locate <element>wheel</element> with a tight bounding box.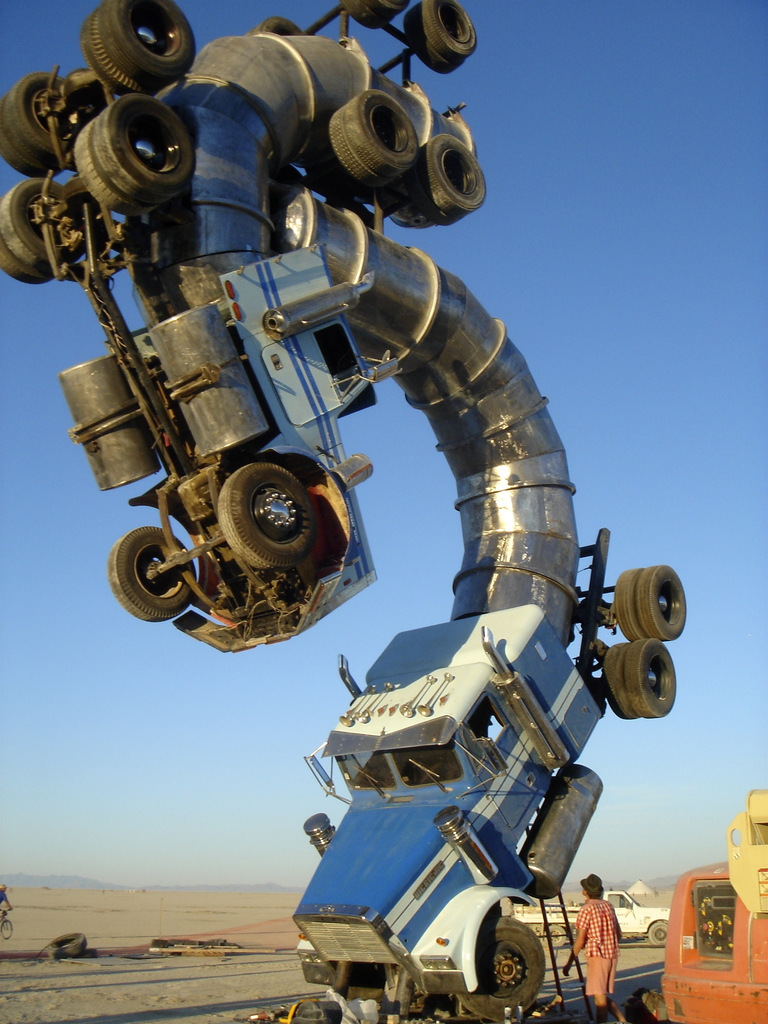
box=[244, 15, 303, 38].
